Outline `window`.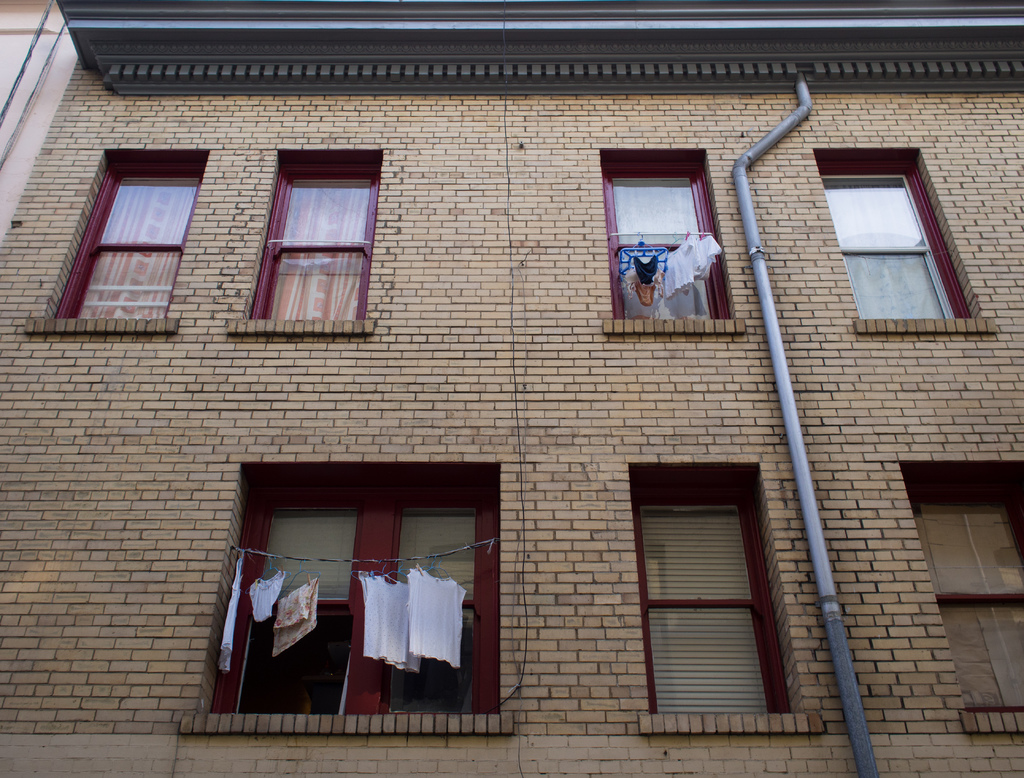
Outline: (61,172,204,321).
